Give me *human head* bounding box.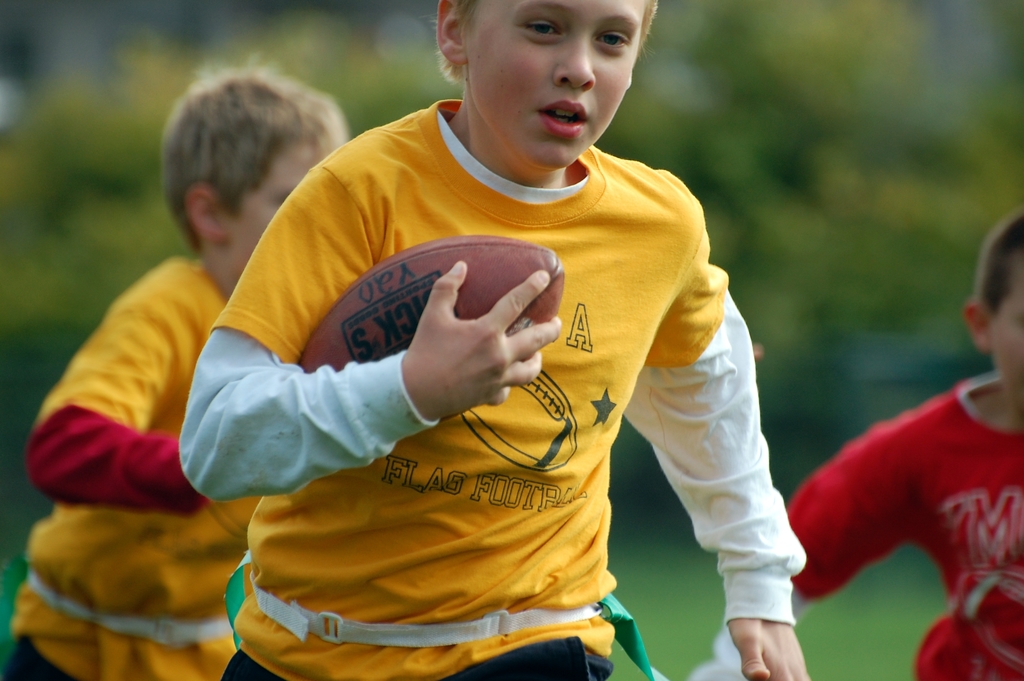
454:0:648:138.
